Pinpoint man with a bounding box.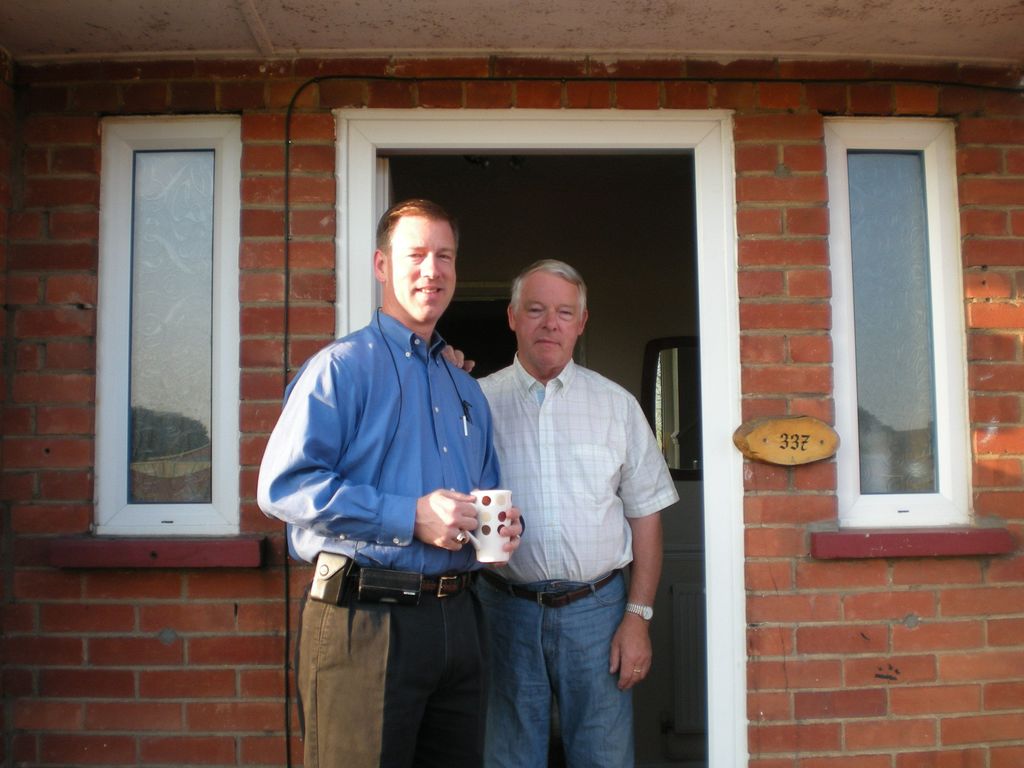
region(441, 254, 679, 767).
